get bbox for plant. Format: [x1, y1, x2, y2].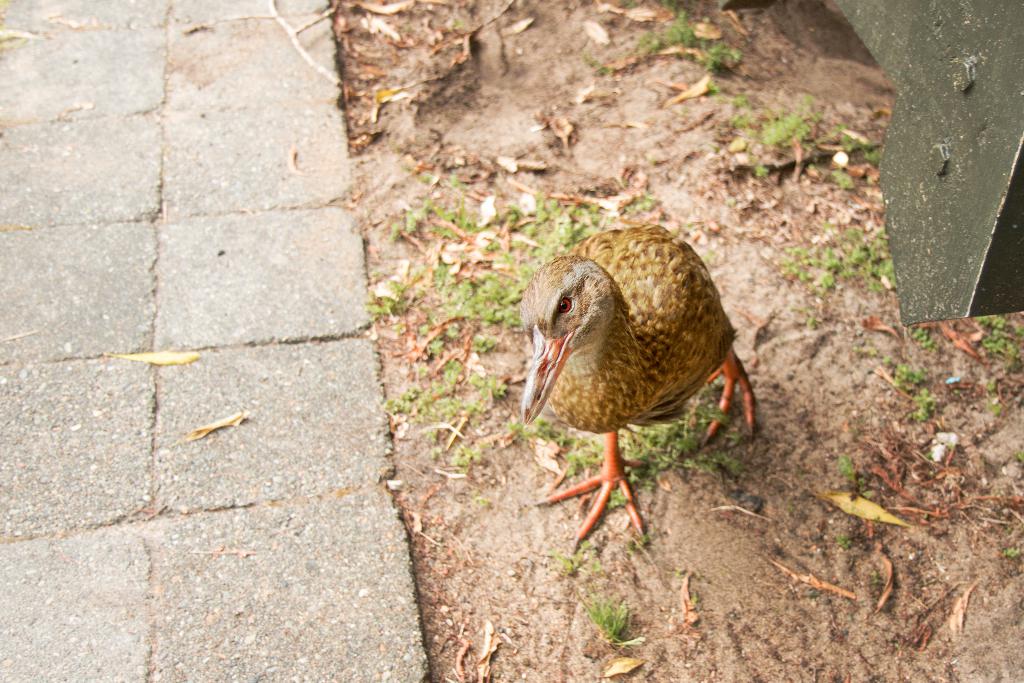
[820, 120, 886, 177].
